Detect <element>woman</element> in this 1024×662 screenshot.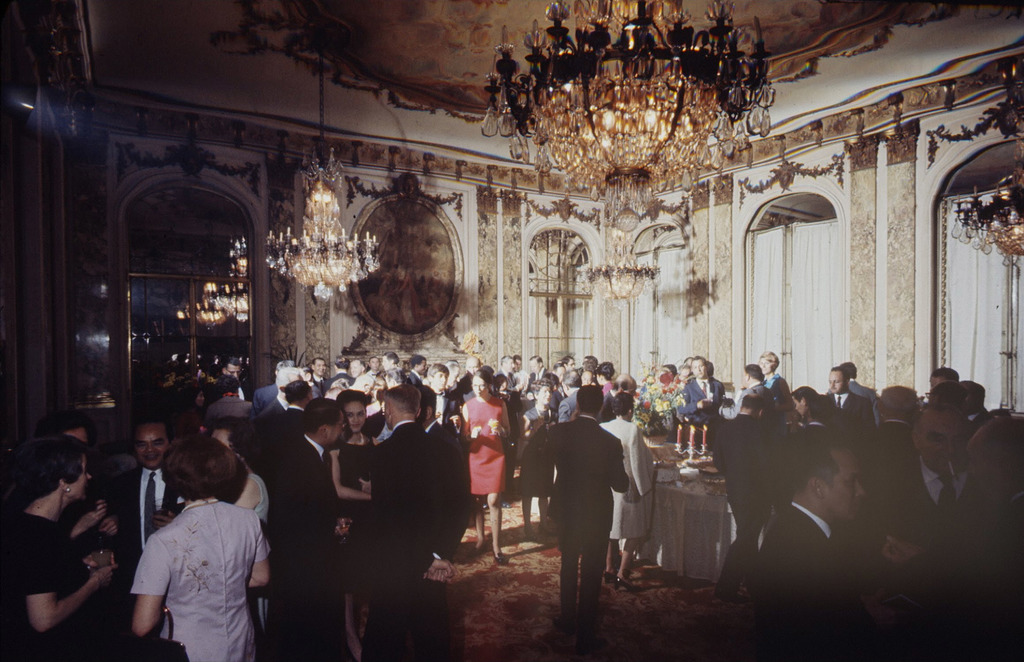
Detection: <box>130,431,273,661</box>.
